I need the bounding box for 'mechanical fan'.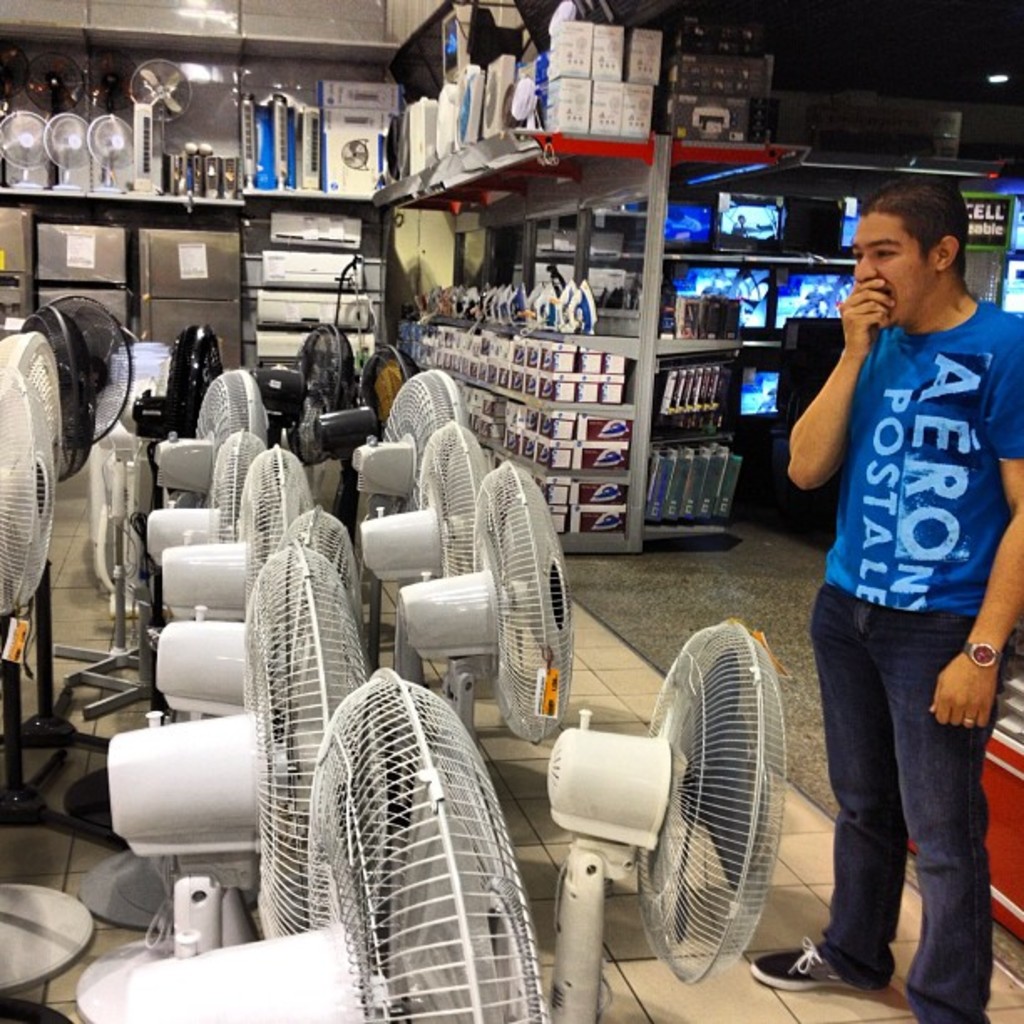
Here it is: select_region(343, 137, 368, 167).
